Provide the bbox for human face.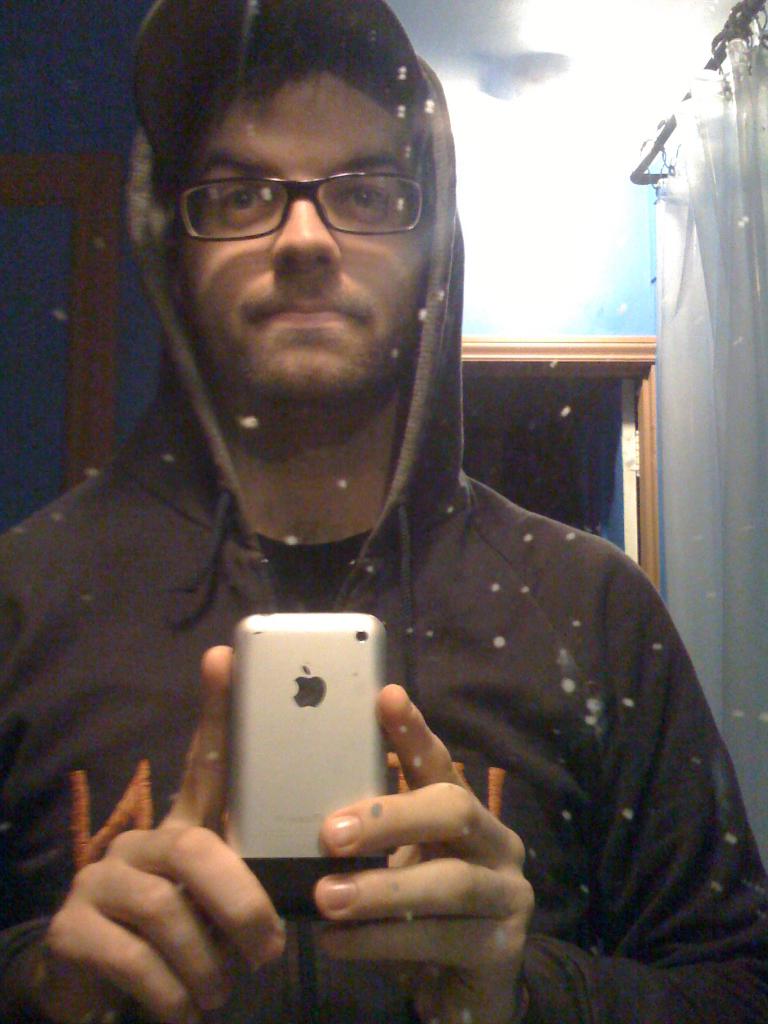
{"x1": 180, "y1": 79, "x2": 426, "y2": 399}.
